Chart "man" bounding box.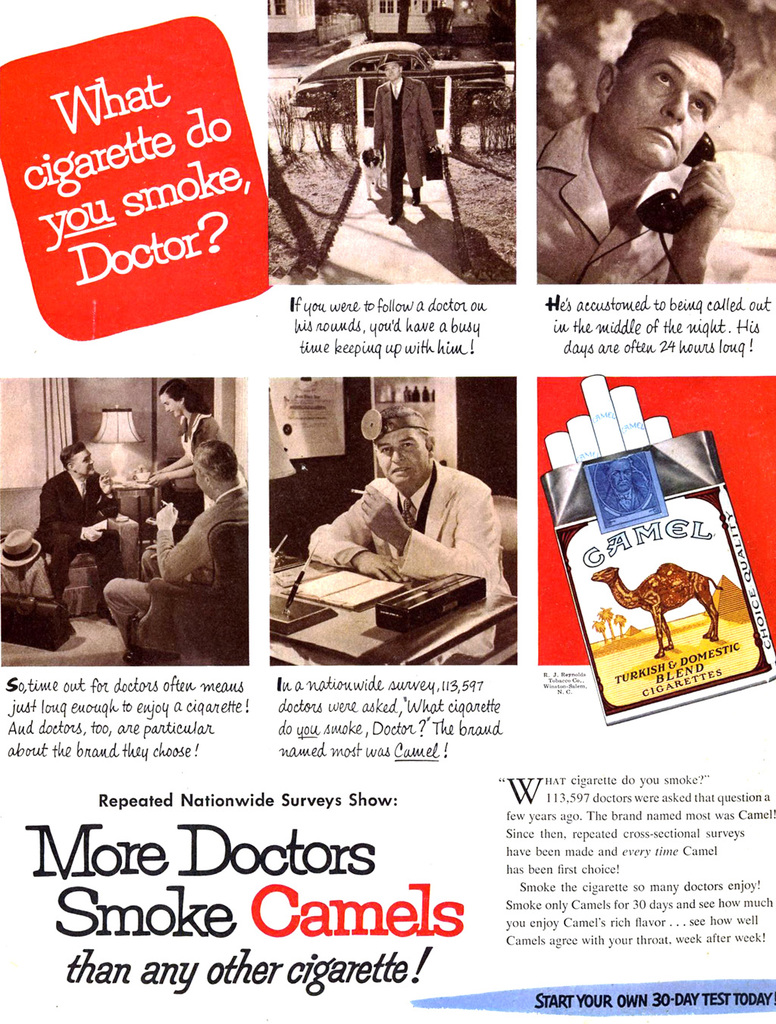
Charted: left=371, top=58, right=440, bottom=235.
